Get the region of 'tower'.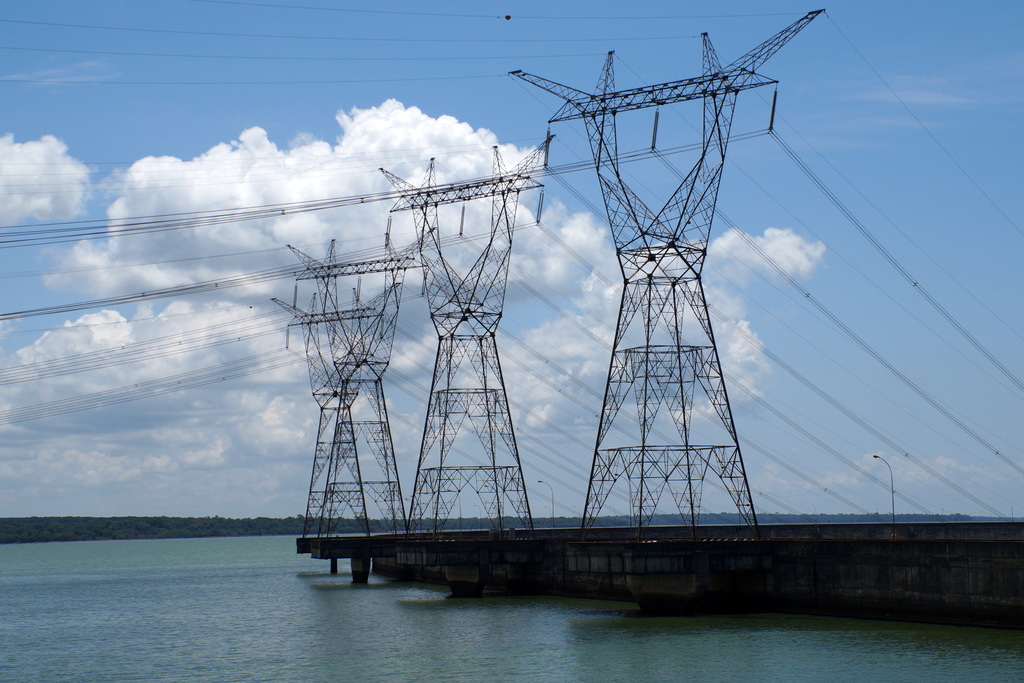
detection(395, 122, 548, 534).
